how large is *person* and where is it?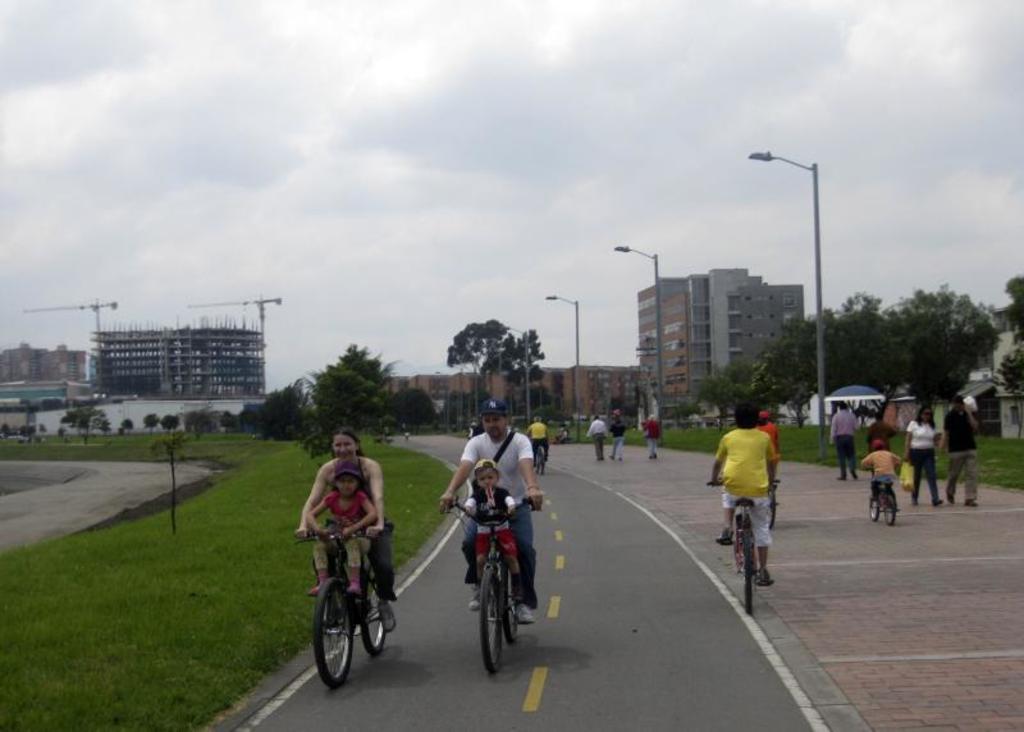
Bounding box: <bbox>296, 435, 398, 632</bbox>.
